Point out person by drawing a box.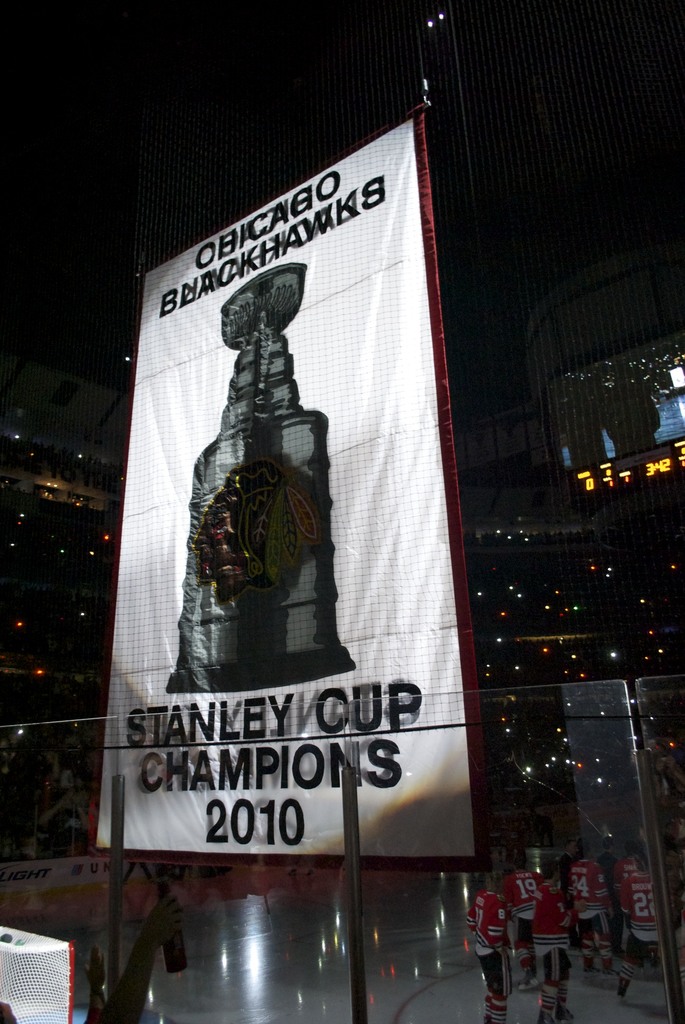
x1=530 y1=856 x2=576 y2=1023.
